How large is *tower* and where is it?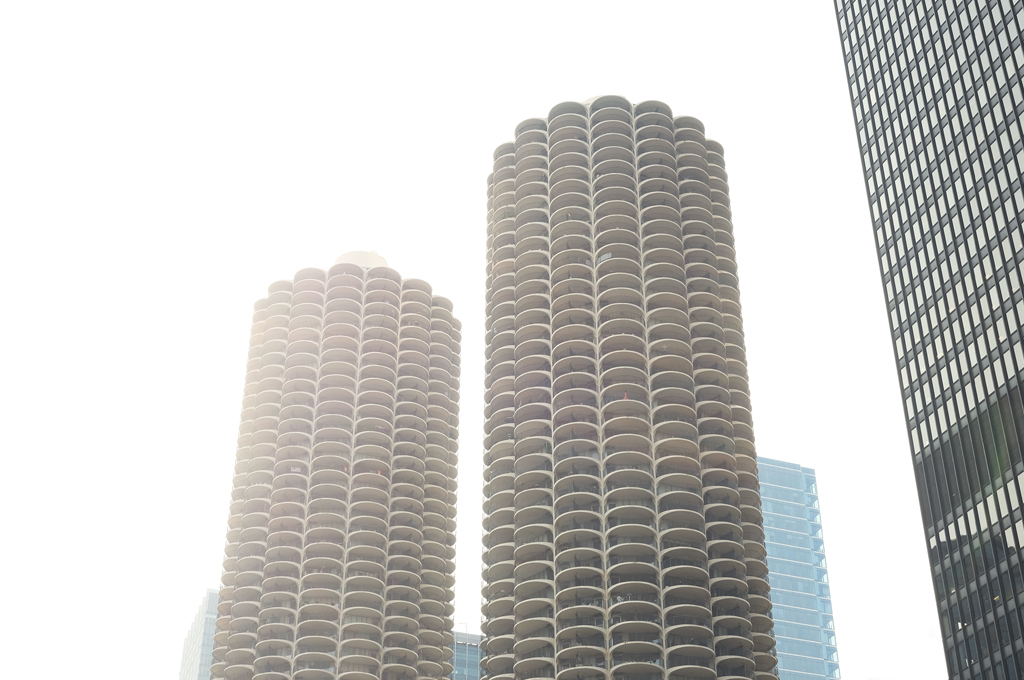
Bounding box: rect(763, 452, 841, 679).
